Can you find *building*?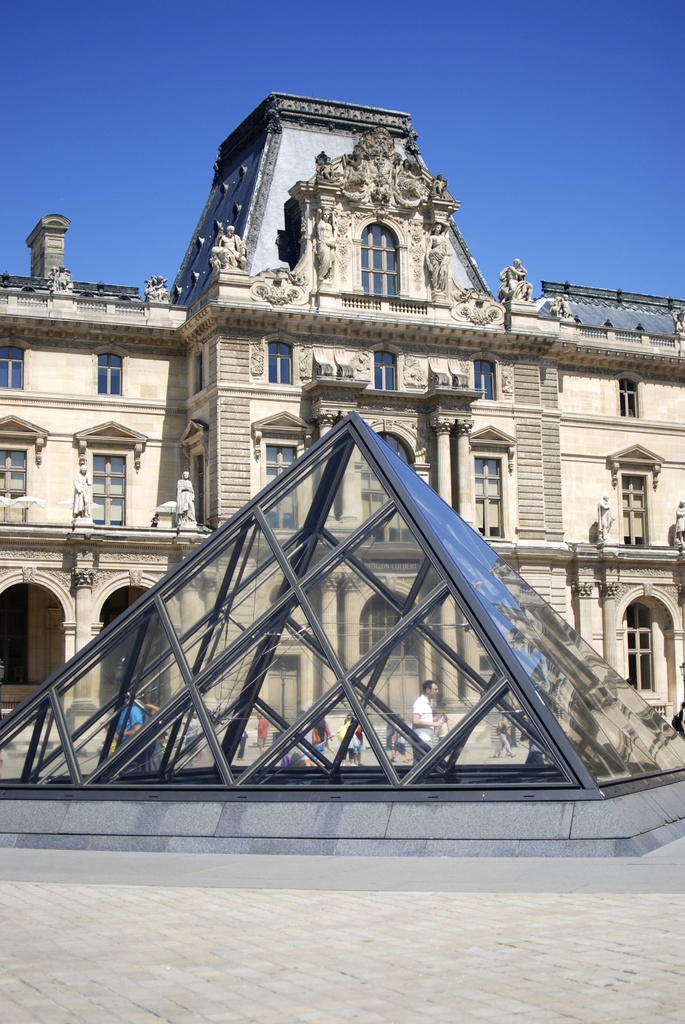
Yes, bounding box: [x1=0, y1=92, x2=684, y2=746].
